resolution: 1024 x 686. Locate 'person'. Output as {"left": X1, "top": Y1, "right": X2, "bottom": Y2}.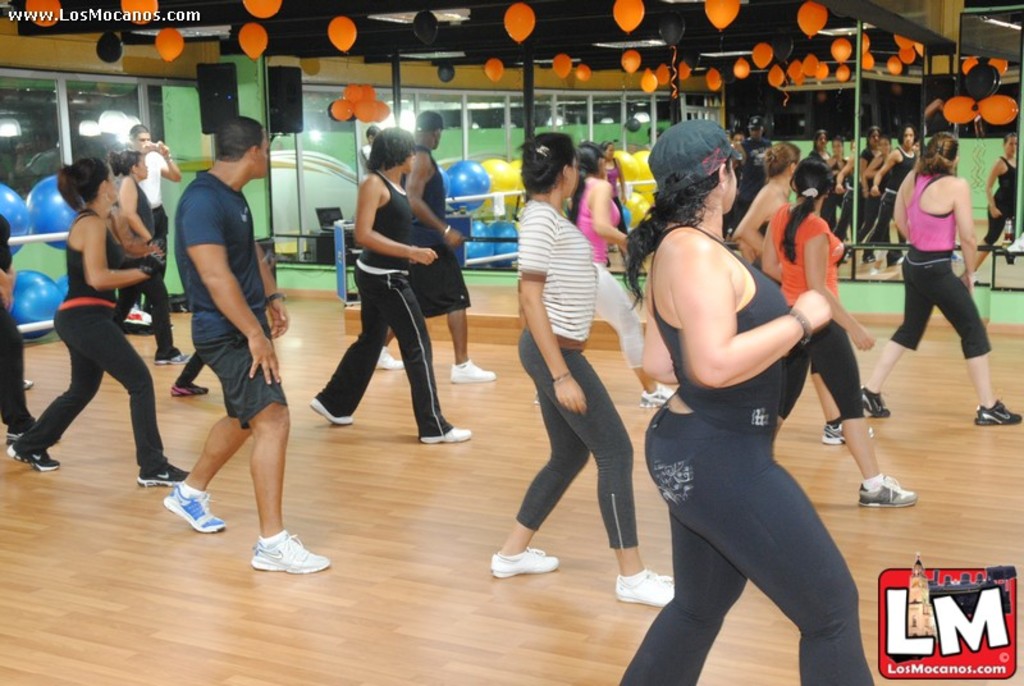
{"left": 0, "top": 212, "right": 65, "bottom": 439}.
